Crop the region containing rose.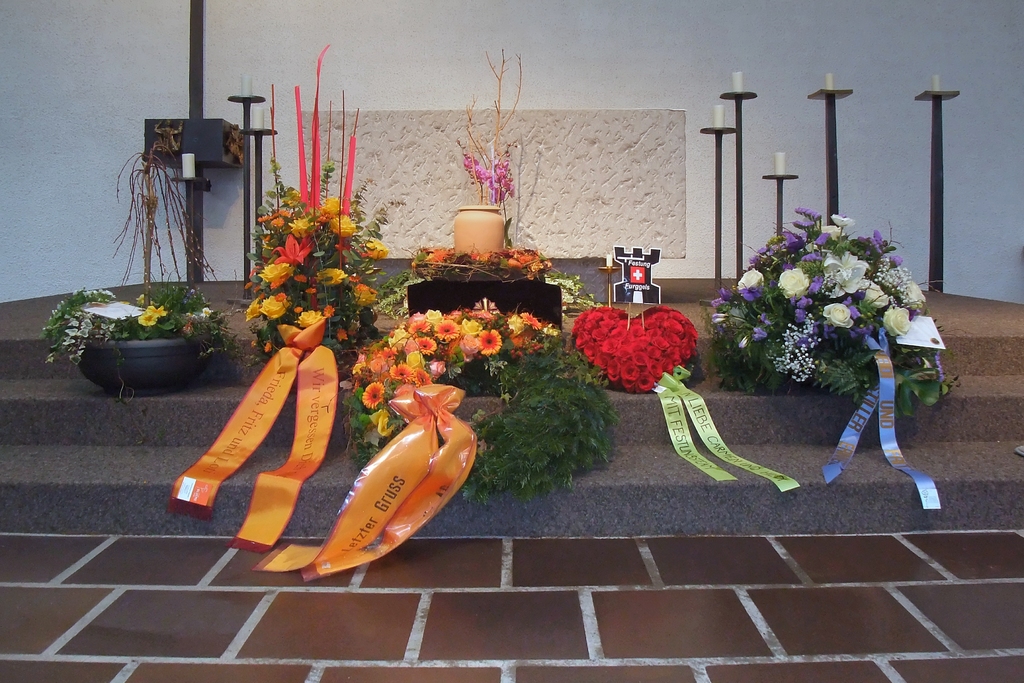
Crop region: x1=316, y1=268, x2=348, y2=286.
